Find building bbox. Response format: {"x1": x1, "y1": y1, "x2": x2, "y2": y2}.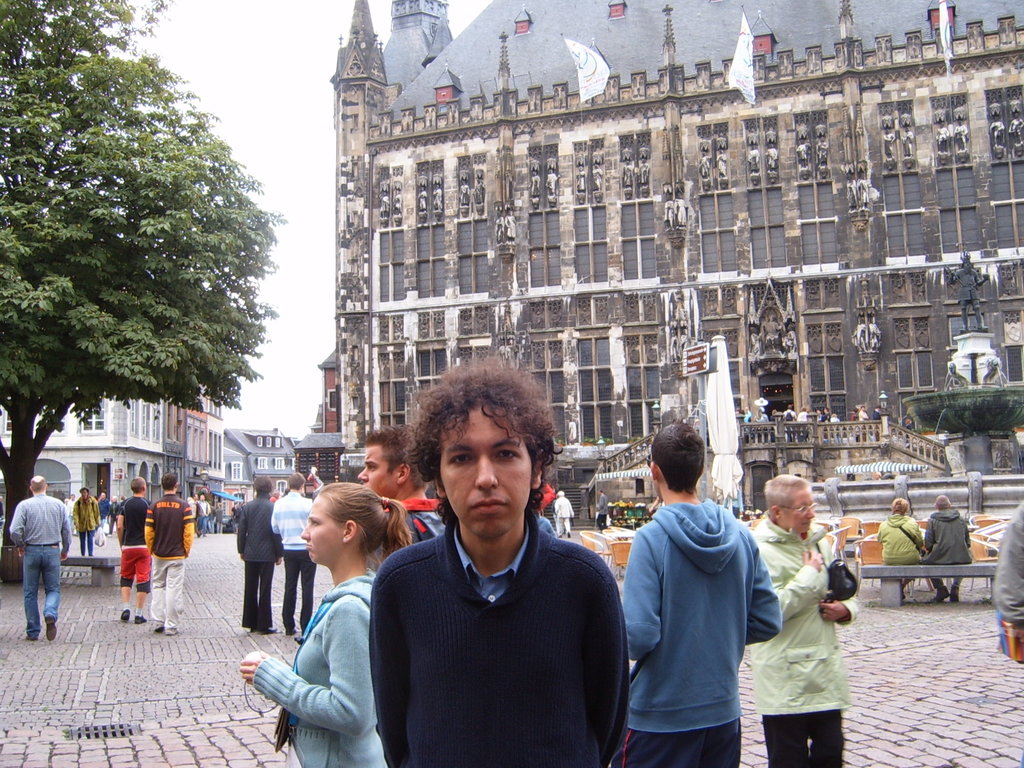
{"x1": 204, "y1": 394, "x2": 237, "y2": 506}.
